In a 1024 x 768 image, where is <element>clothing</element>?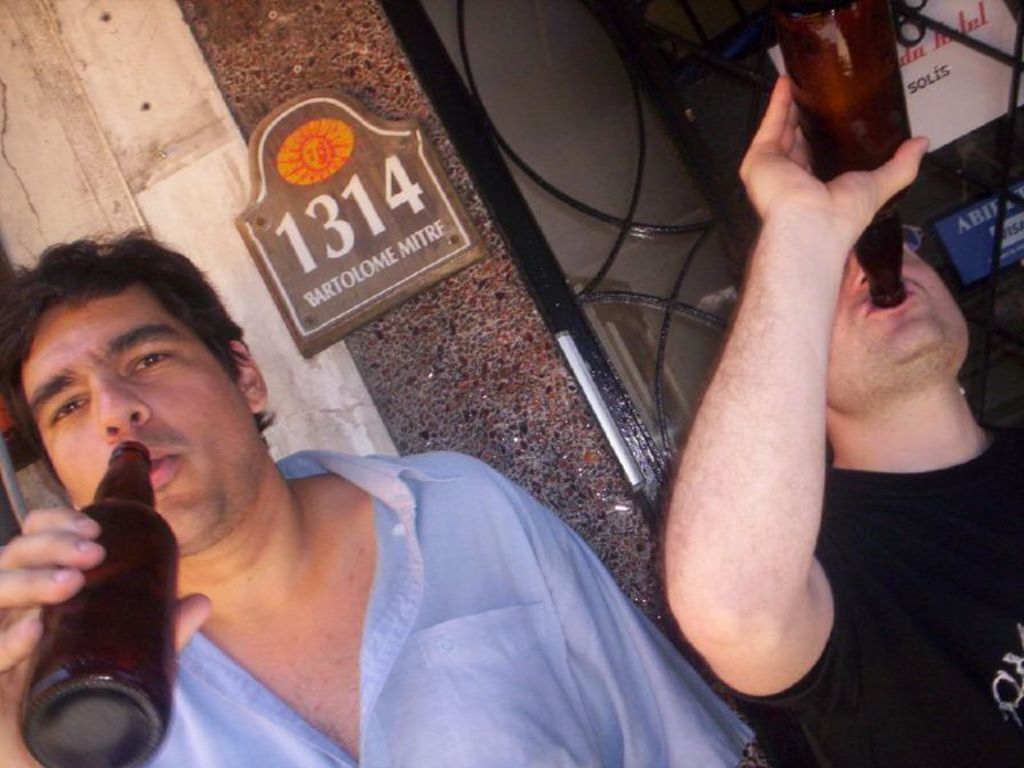
[x1=703, y1=424, x2=1023, y2=767].
